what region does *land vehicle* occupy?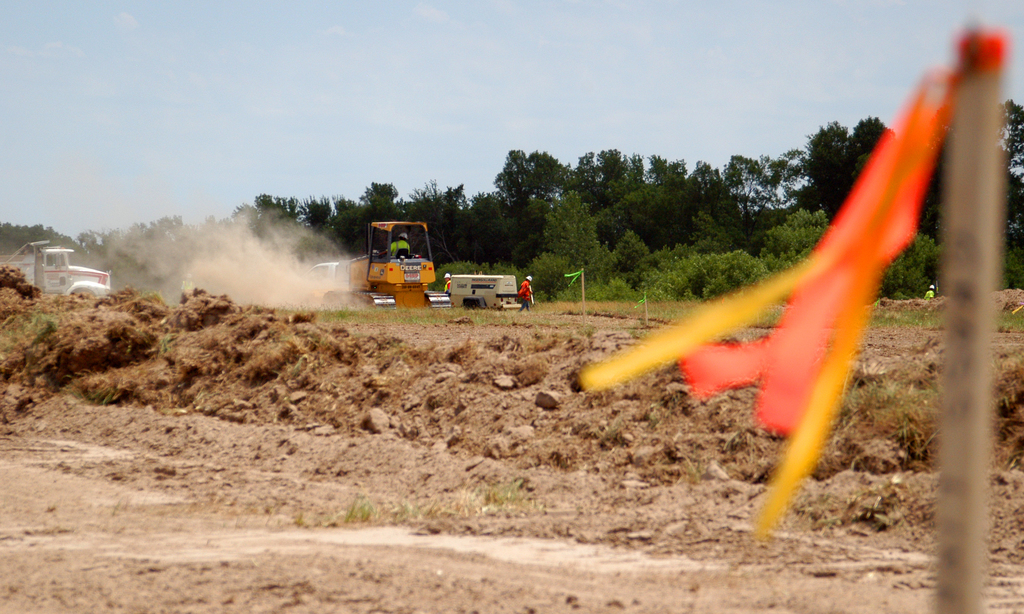
Rect(355, 218, 444, 304).
